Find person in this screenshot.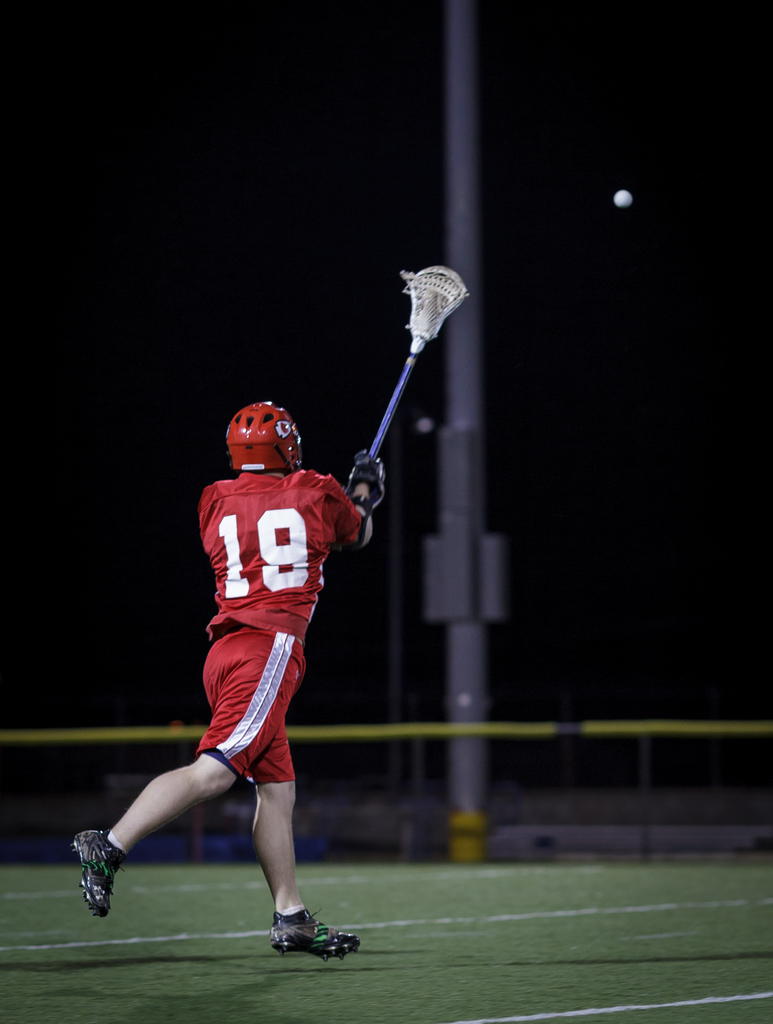
The bounding box for person is (x1=68, y1=403, x2=381, y2=963).
